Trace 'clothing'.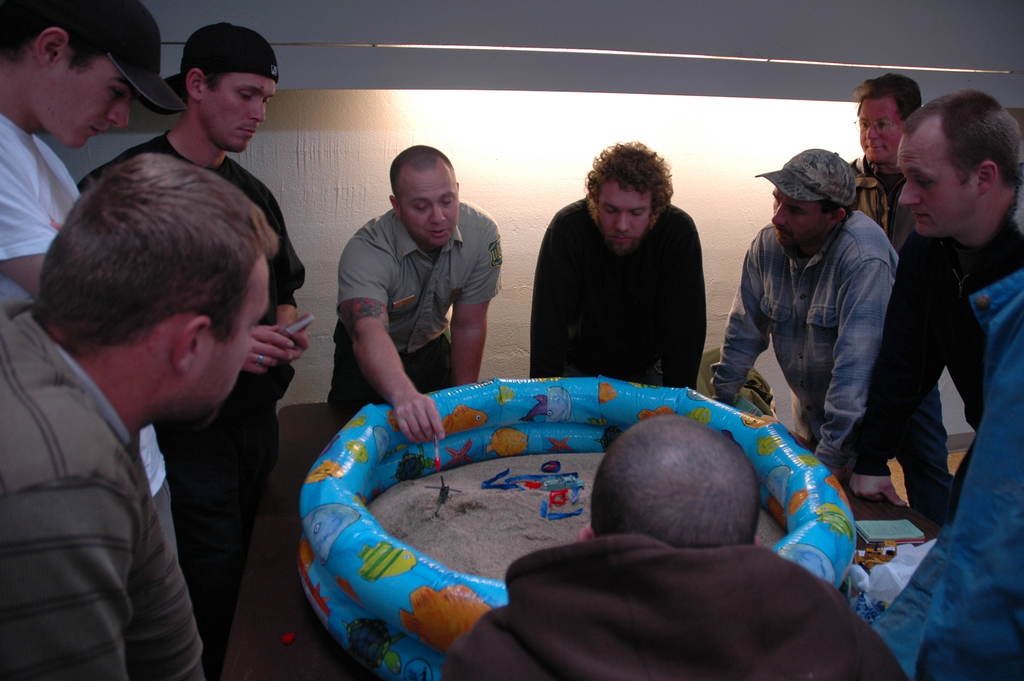
Traced to (75,122,307,295).
